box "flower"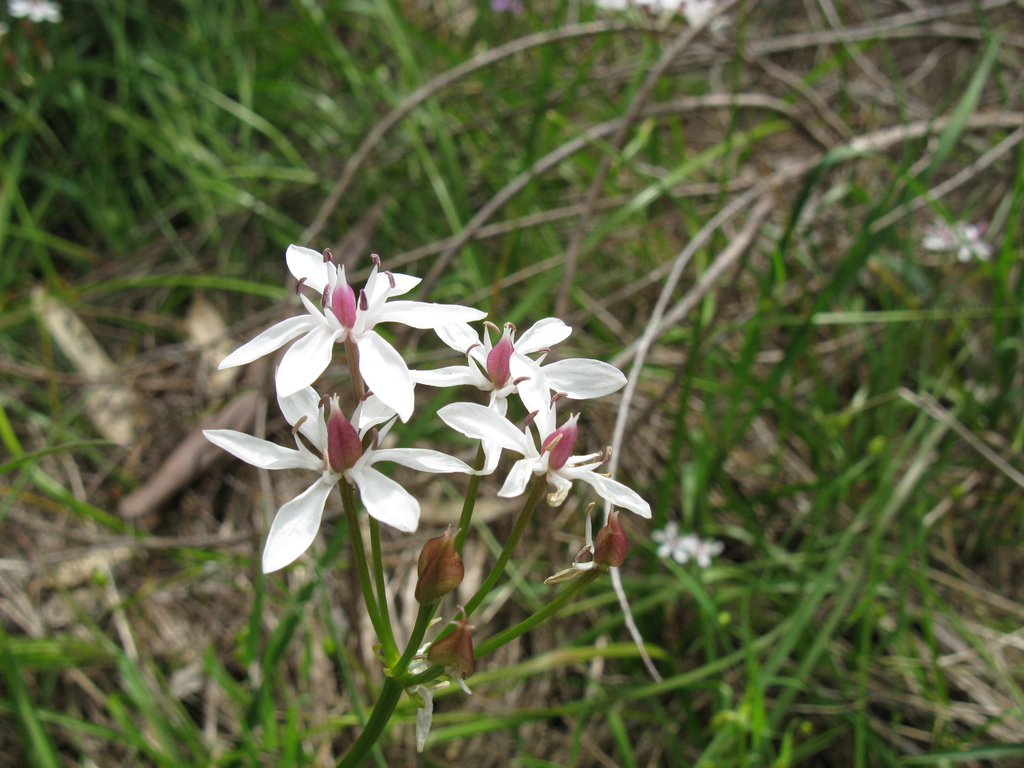
[411, 315, 630, 460]
